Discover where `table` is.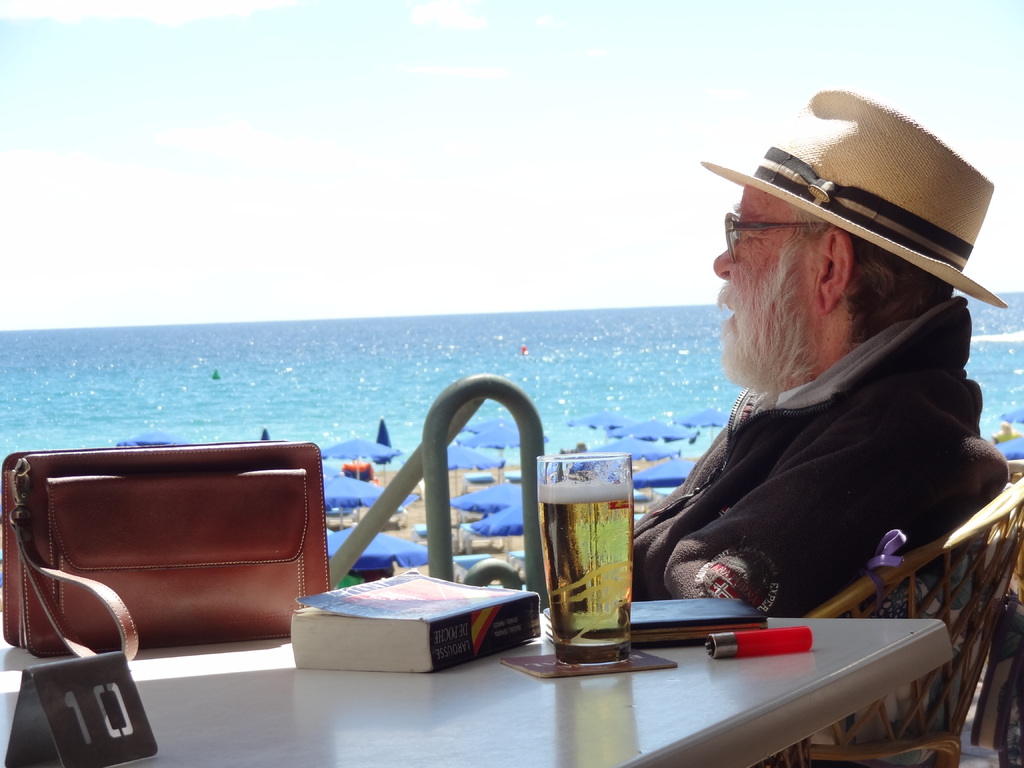
Discovered at detection(0, 539, 964, 767).
